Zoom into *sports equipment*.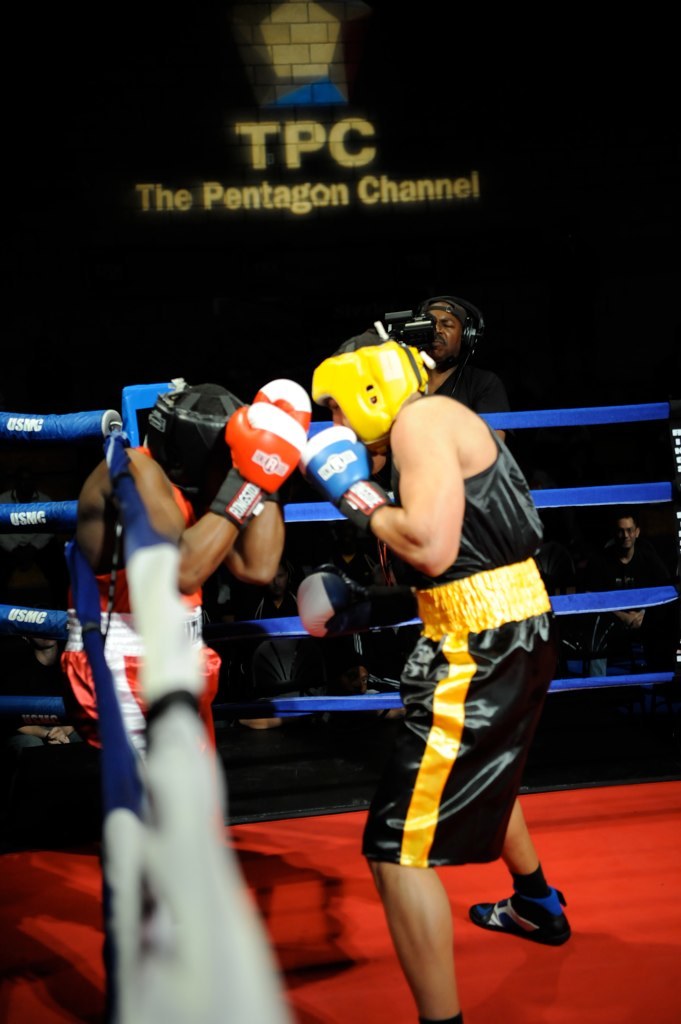
Zoom target: 203:374:313:534.
